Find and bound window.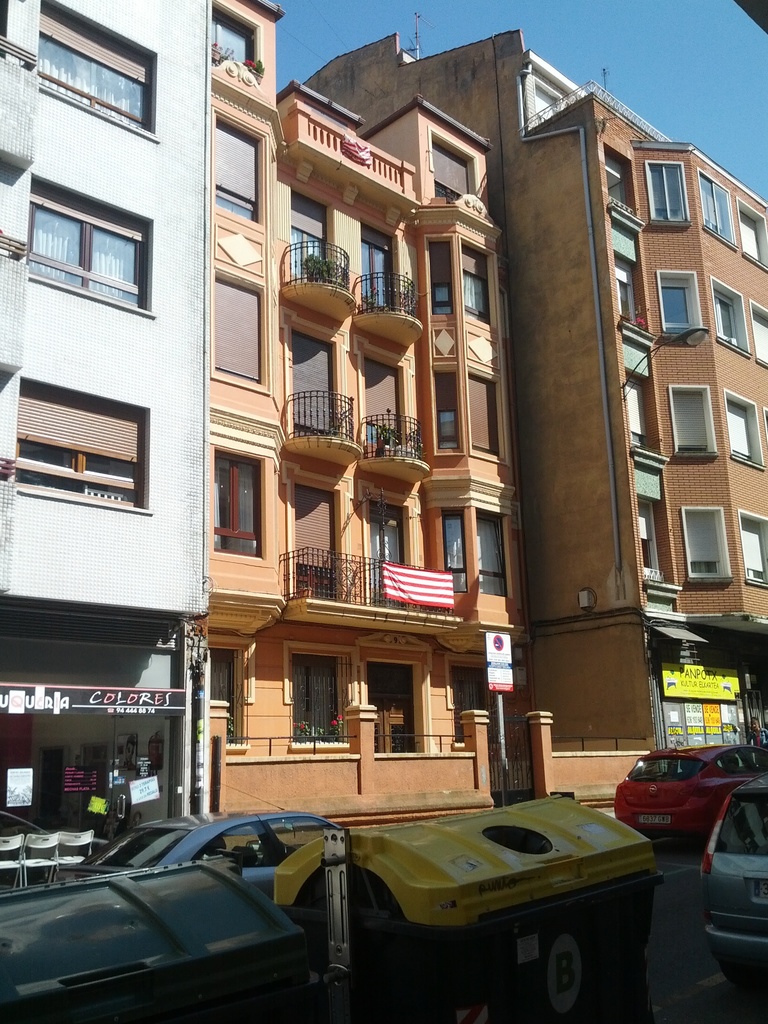
Bound: 615 267 636 330.
